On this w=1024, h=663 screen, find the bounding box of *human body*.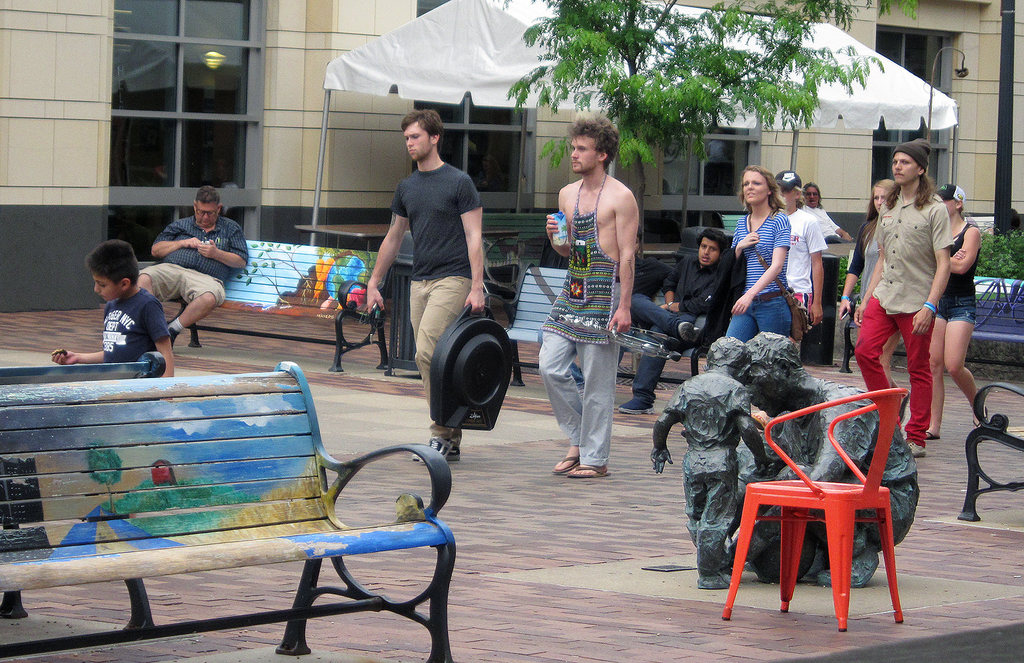
Bounding box: BBox(643, 367, 780, 590).
